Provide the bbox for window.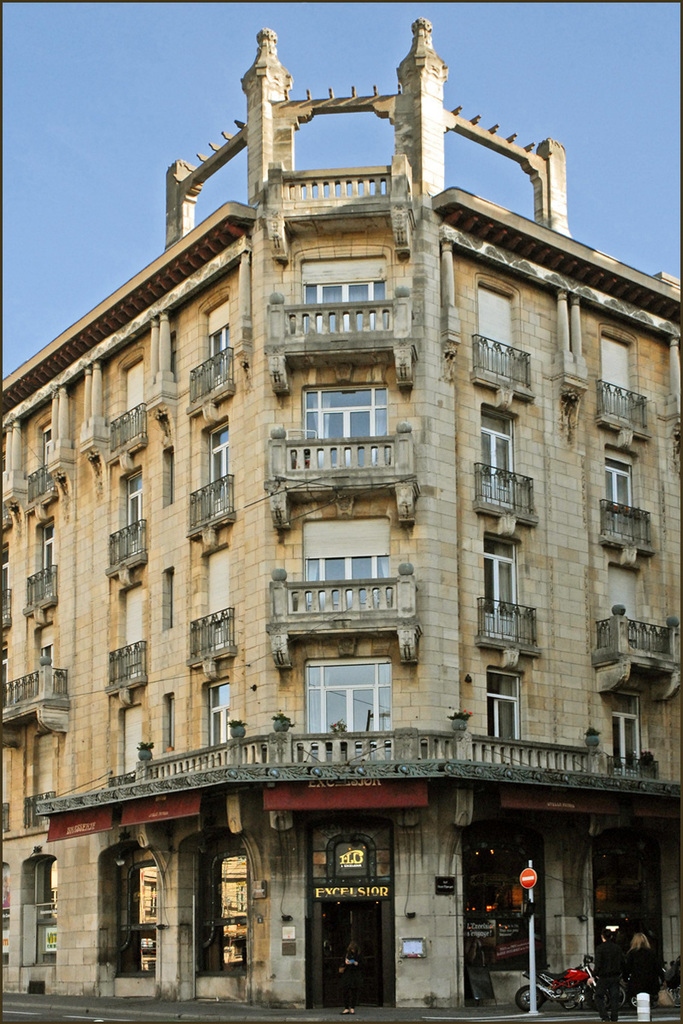
315:672:394:739.
